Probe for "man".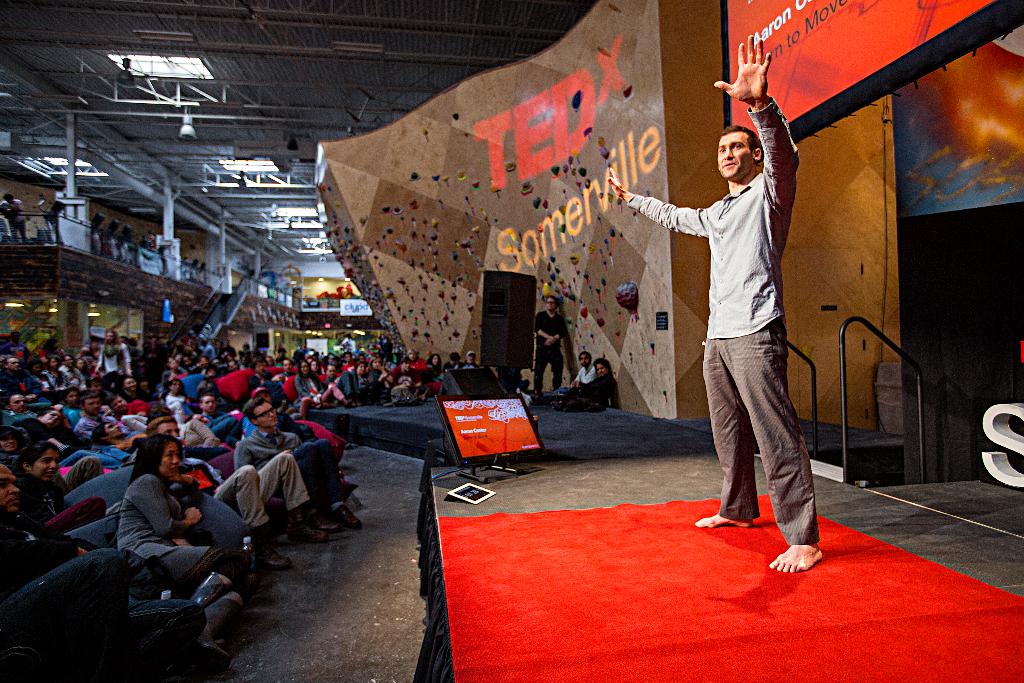
Probe result: (left=74, top=393, right=108, bottom=437).
